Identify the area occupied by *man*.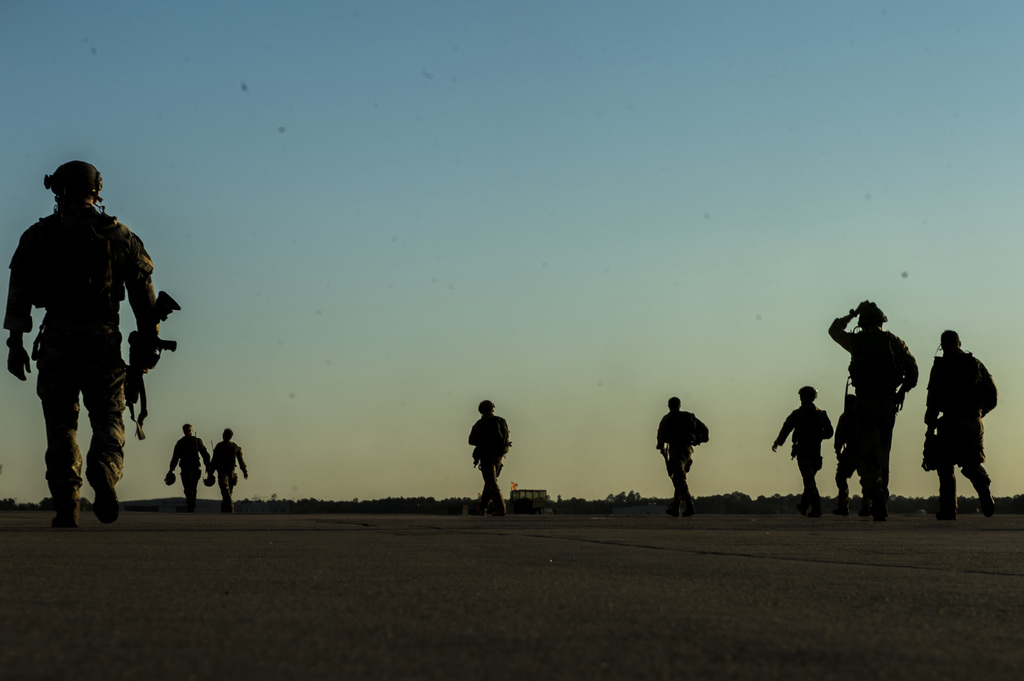
Area: [207, 428, 253, 511].
